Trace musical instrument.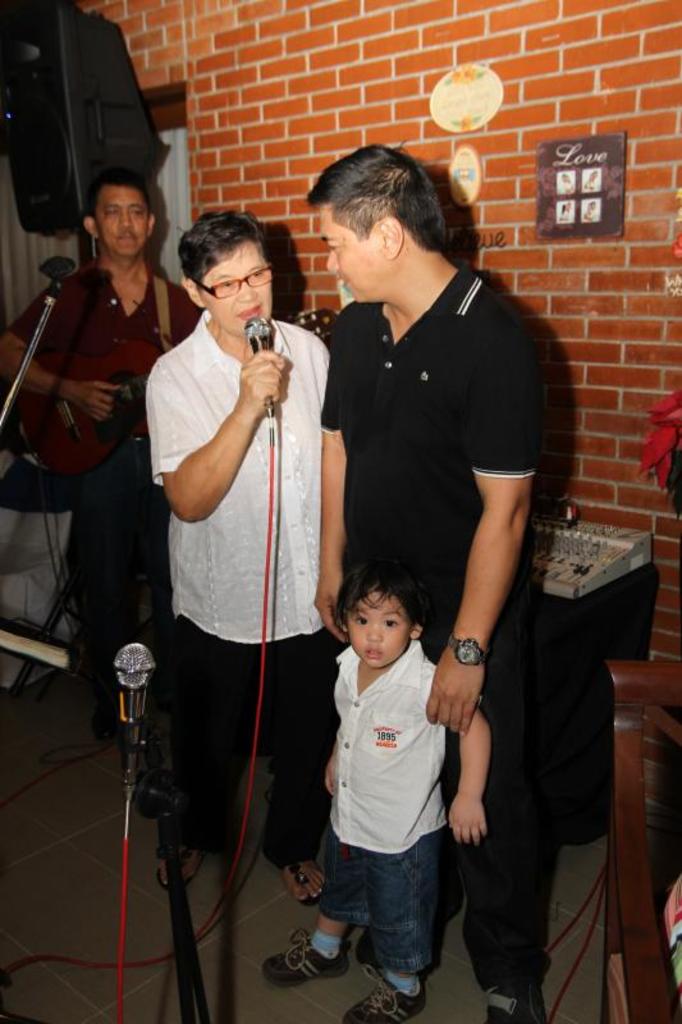
Traced to region(13, 330, 189, 490).
